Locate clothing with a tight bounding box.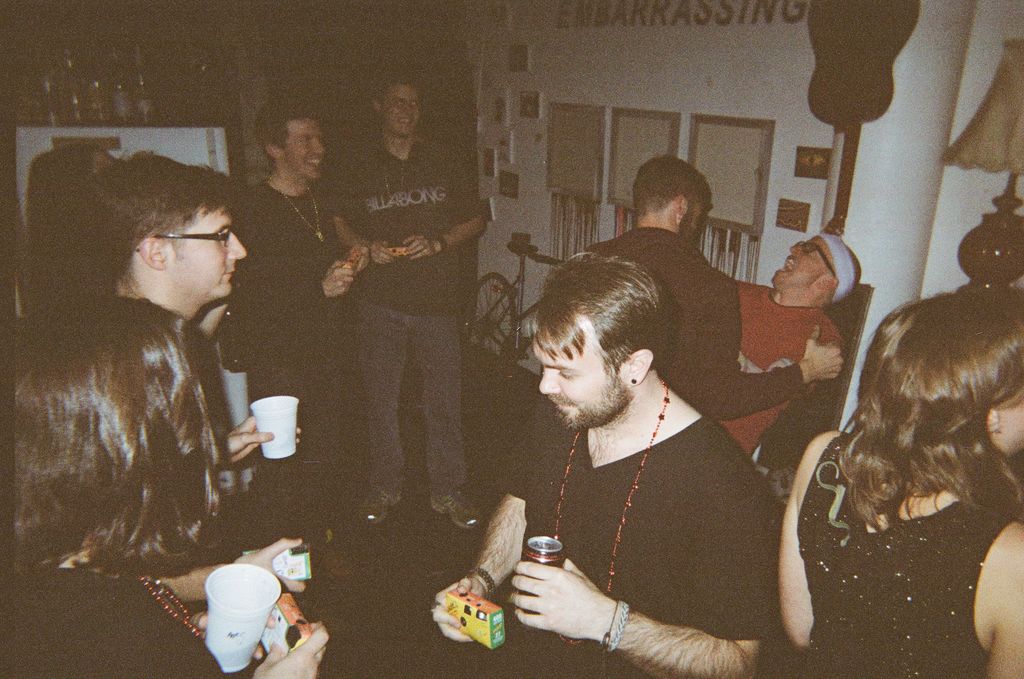
<bbox>324, 133, 481, 491</bbox>.
